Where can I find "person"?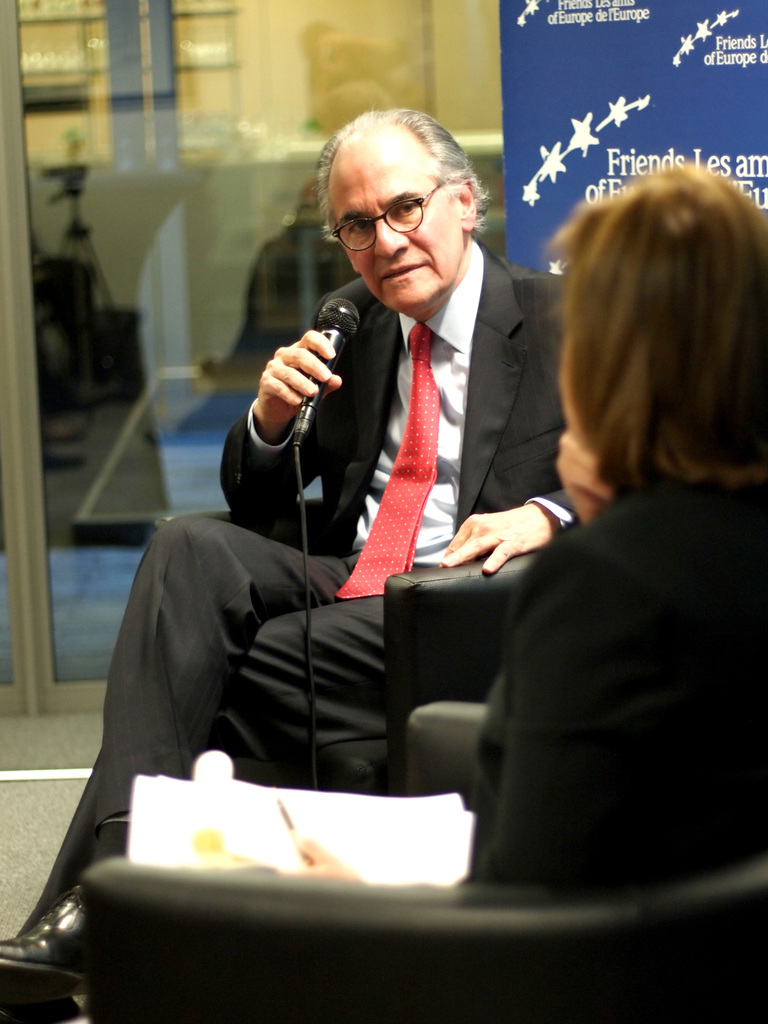
You can find it at l=0, t=109, r=580, b=1023.
